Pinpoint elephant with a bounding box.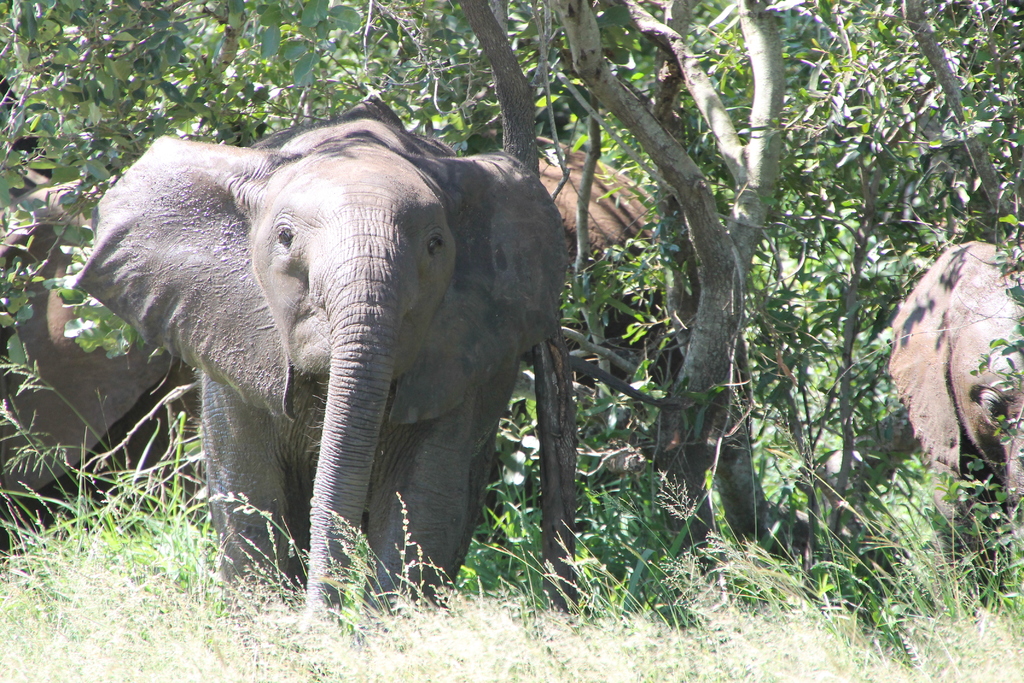
rect(70, 111, 591, 618).
